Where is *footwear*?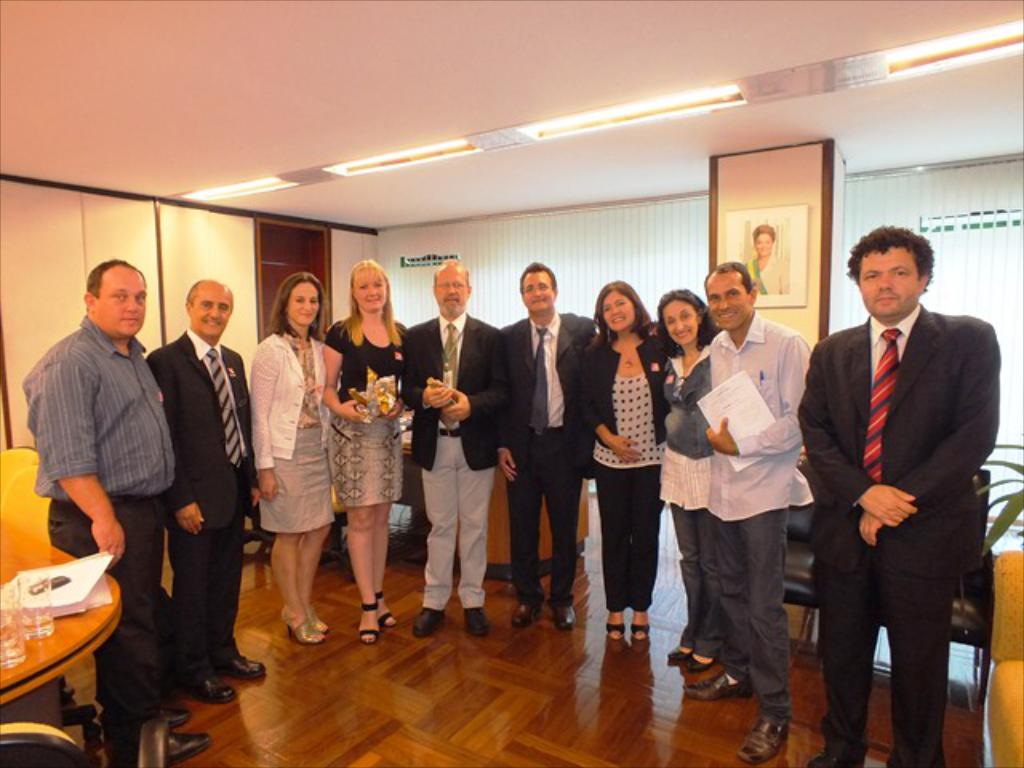
pyautogui.locateOnScreen(602, 618, 626, 642).
